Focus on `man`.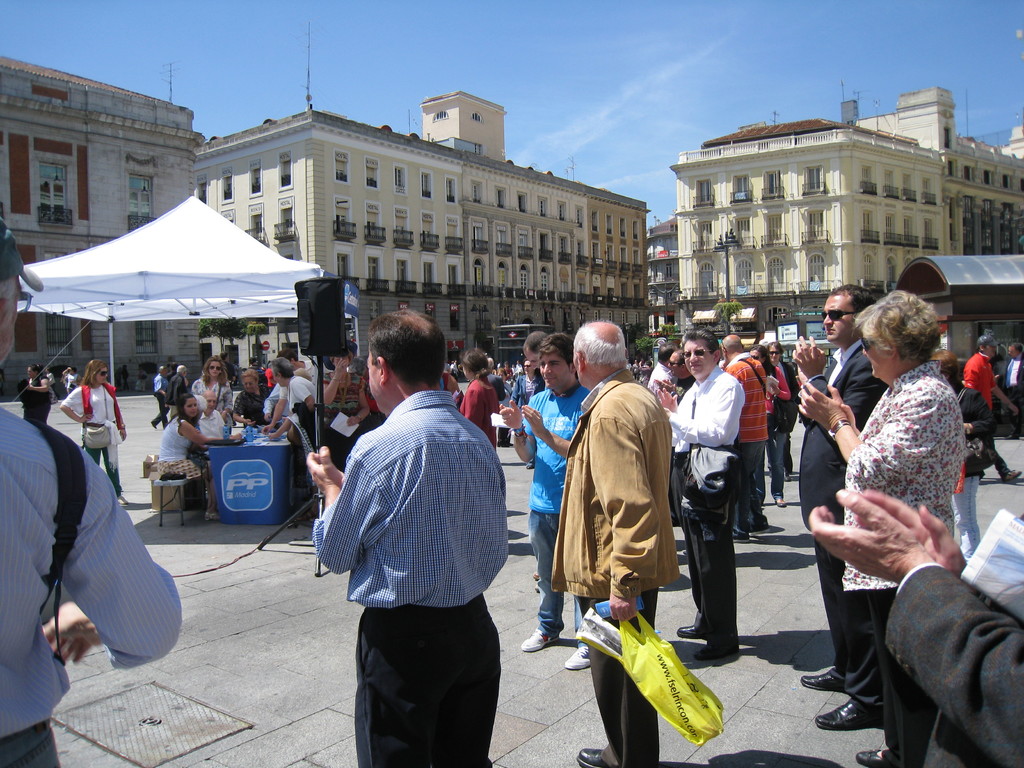
Focused at 646, 325, 746, 657.
